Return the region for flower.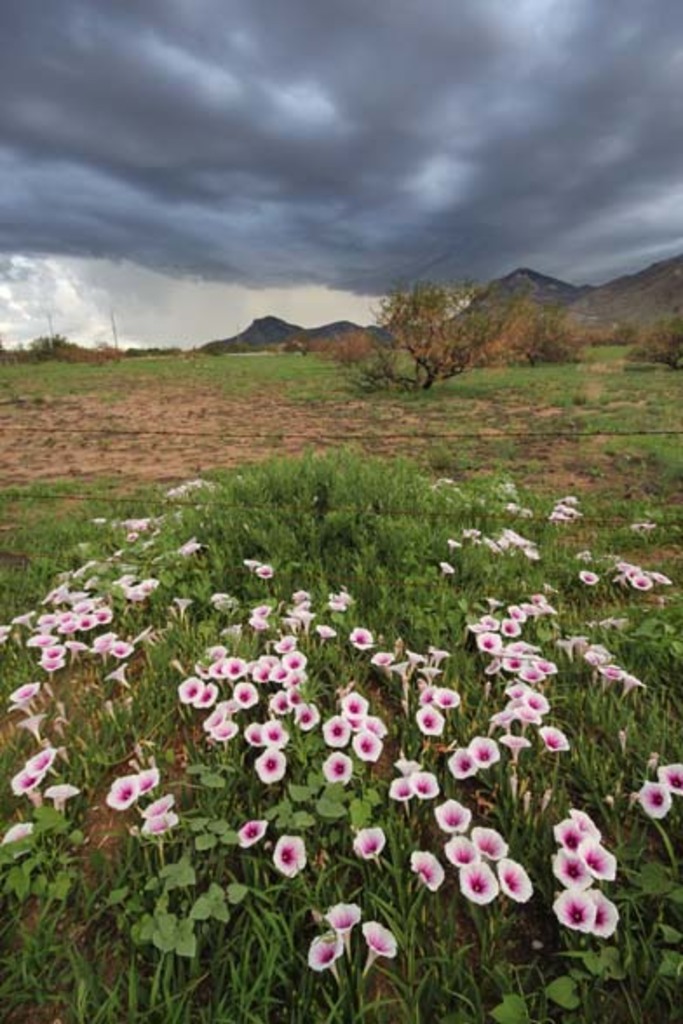
BBox(321, 620, 335, 641).
